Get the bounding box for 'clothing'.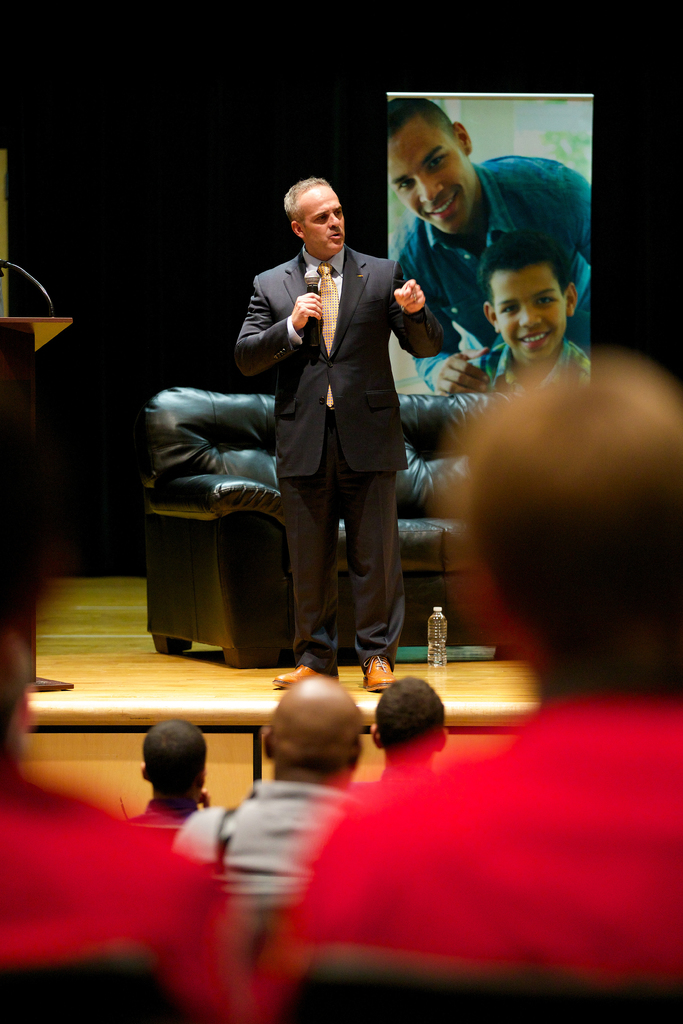
Rect(230, 194, 429, 663).
